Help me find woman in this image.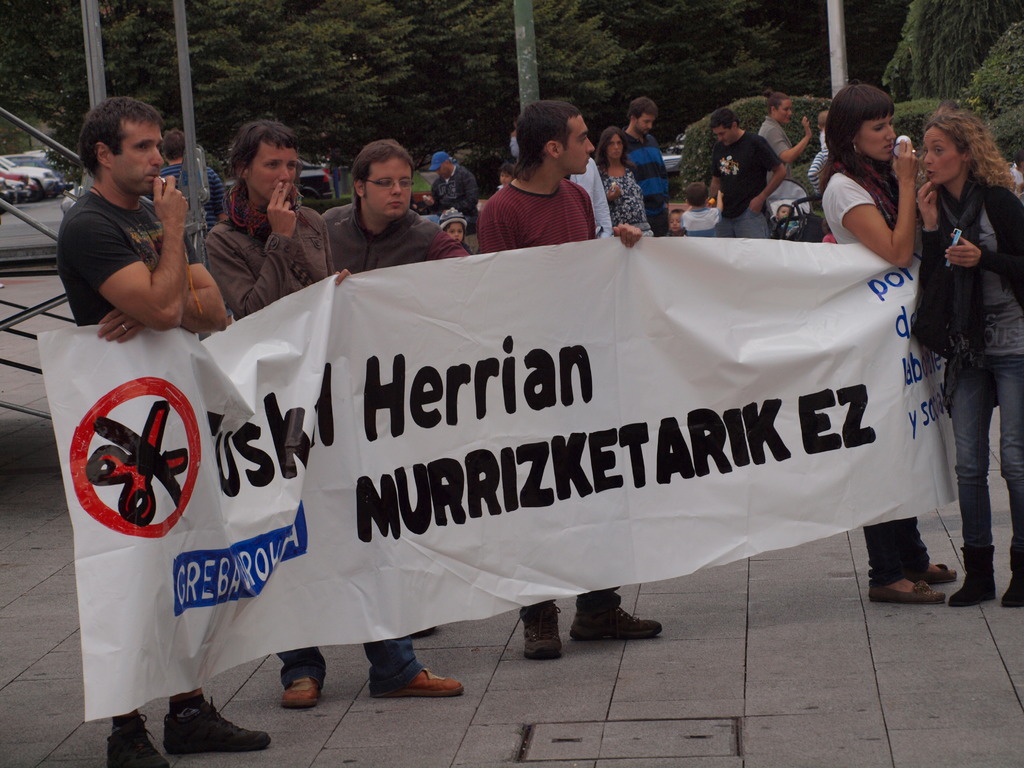
Found it: <bbox>816, 80, 961, 606</bbox>.
